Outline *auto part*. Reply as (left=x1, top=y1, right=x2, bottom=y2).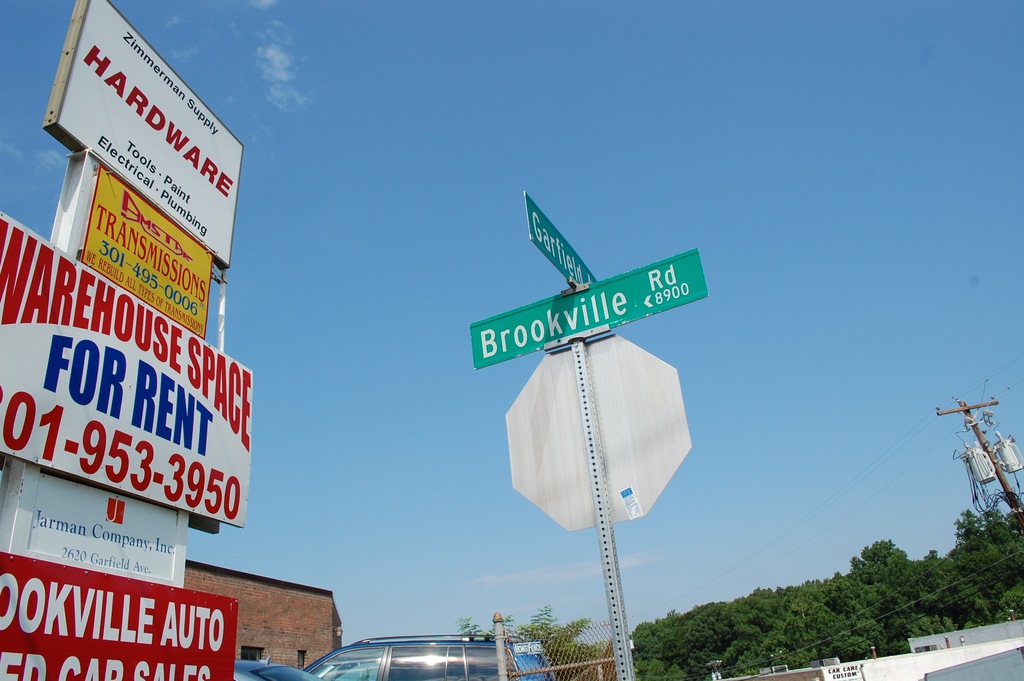
(left=225, top=655, right=312, bottom=680).
